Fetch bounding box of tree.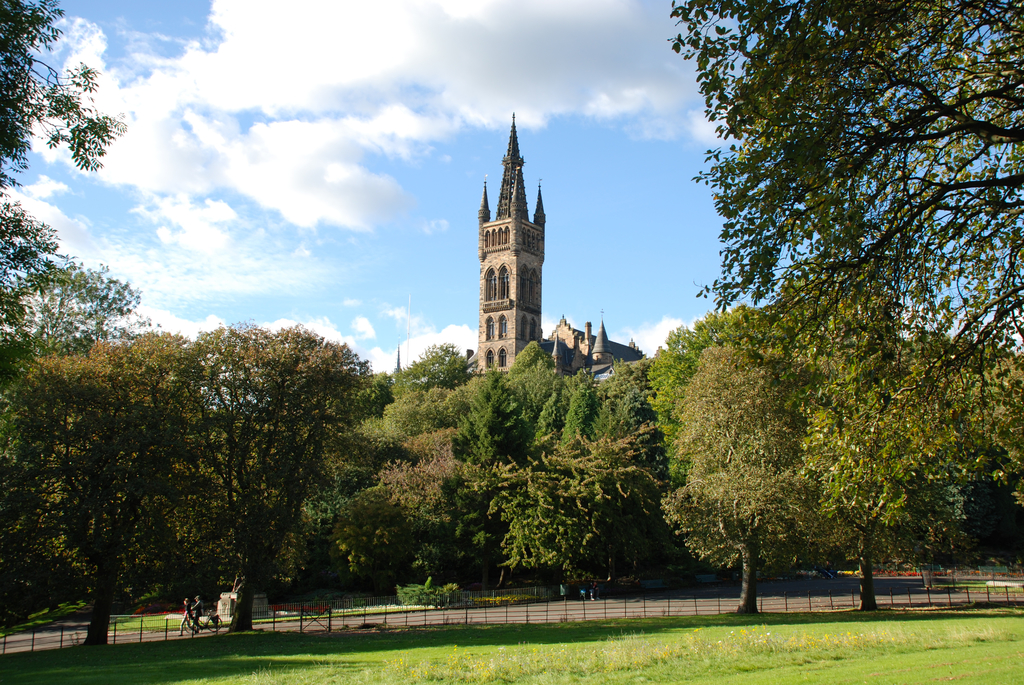
Bbox: detection(0, 328, 206, 648).
